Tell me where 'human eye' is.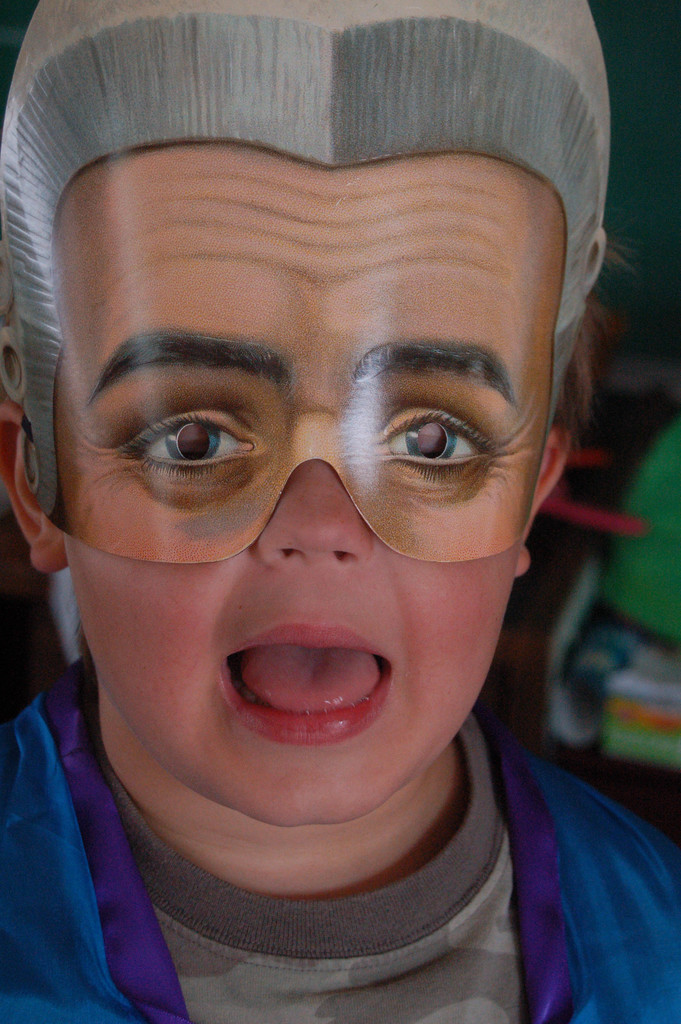
'human eye' is at bbox=[93, 380, 268, 499].
